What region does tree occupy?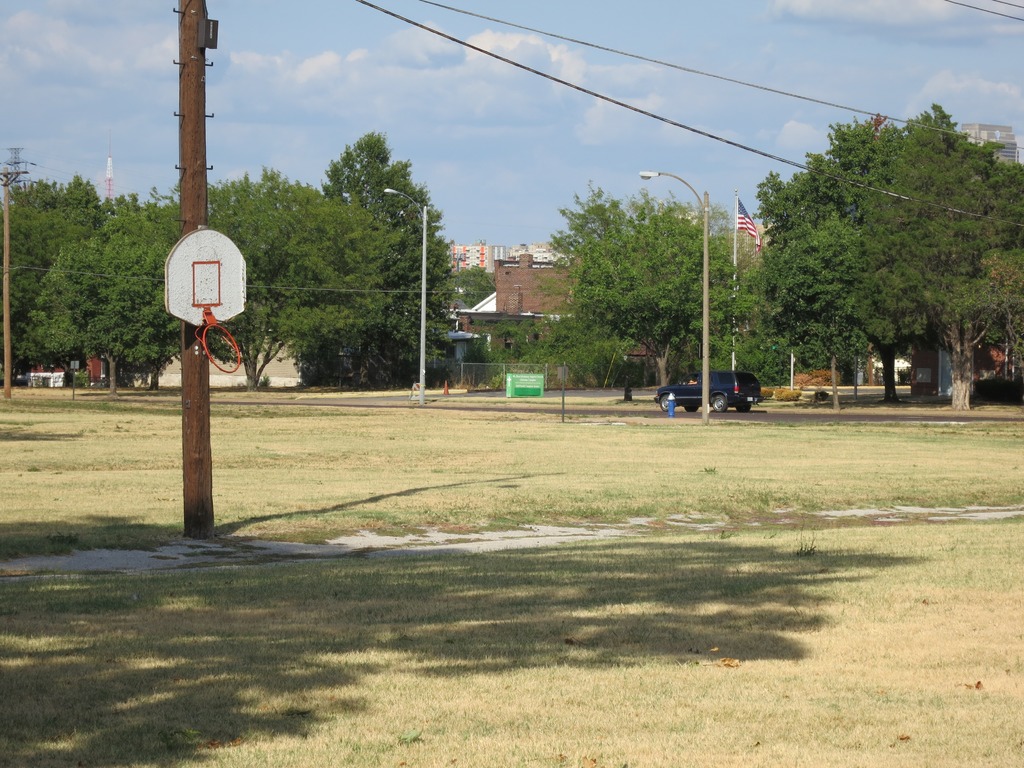
{"x1": 457, "y1": 257, "x2": 498, "y2": 308}.
